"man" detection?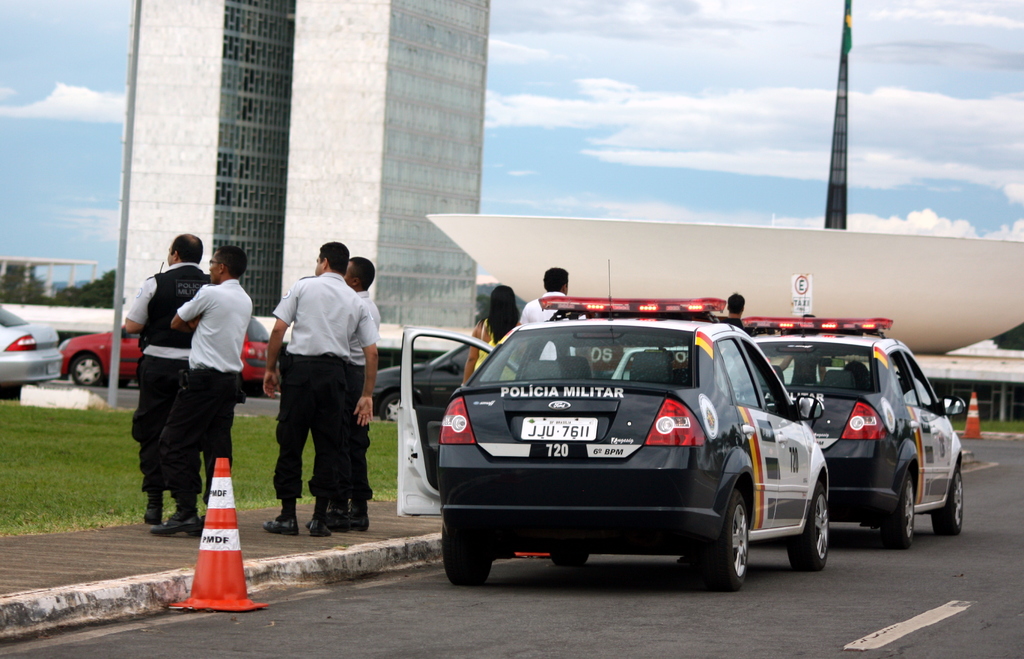
bbox=[716, 292, 744, 324]
